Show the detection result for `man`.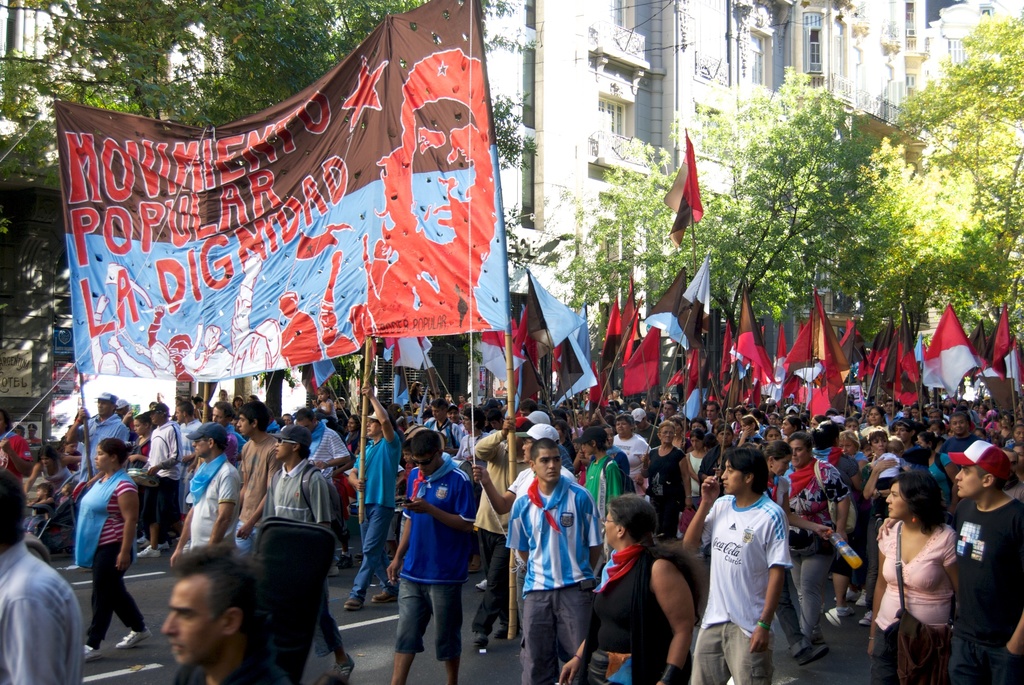
region(692, 447, 808, 683).
